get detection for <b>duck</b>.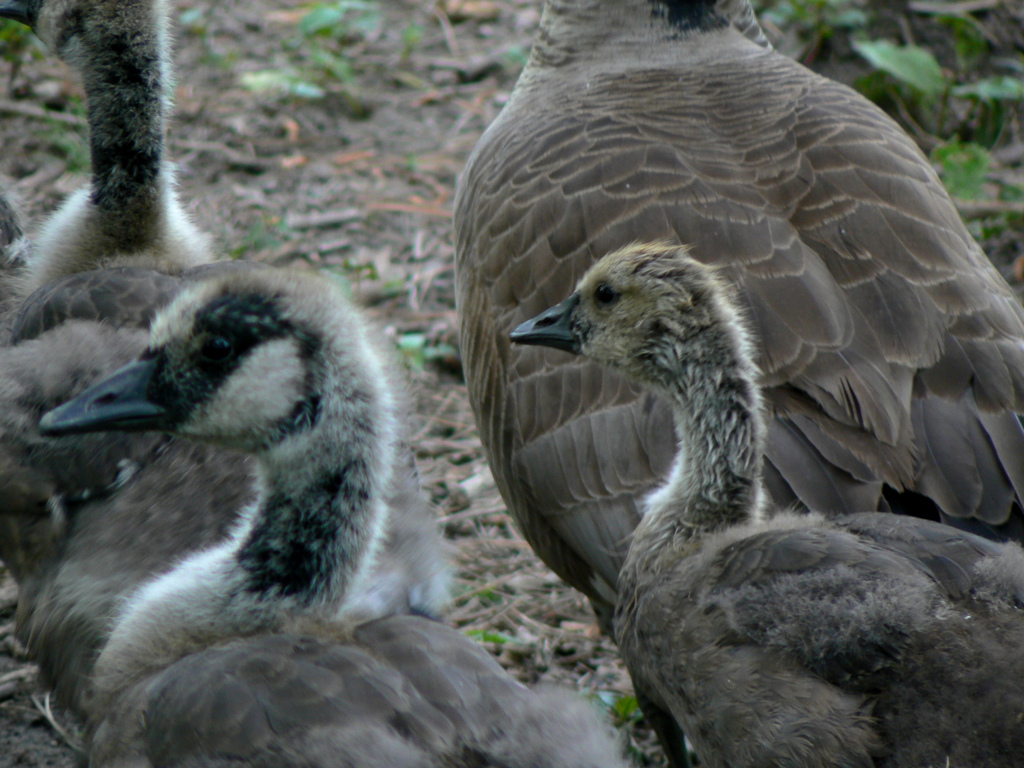
Detection: 33 254 623 767.
